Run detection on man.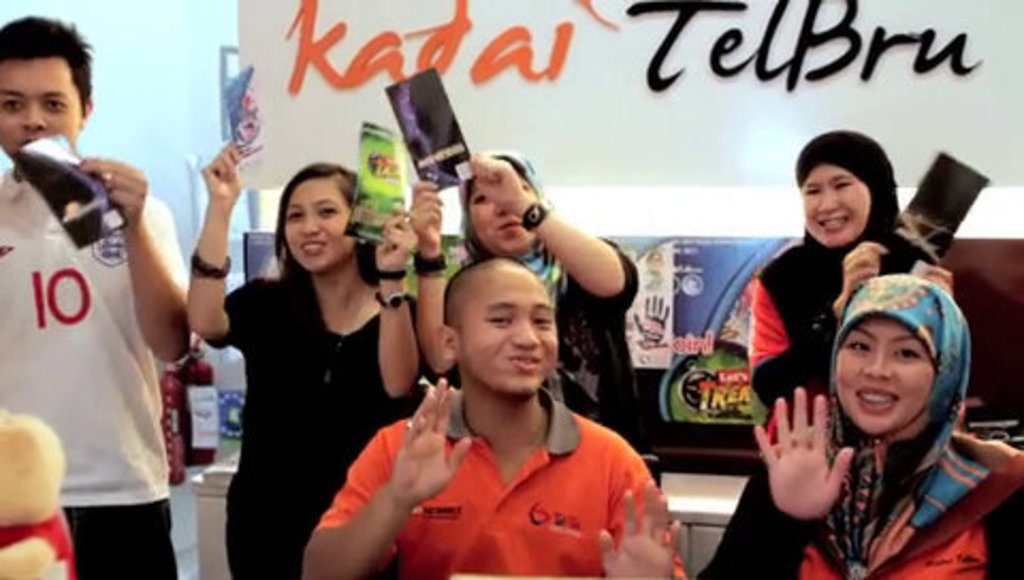
Result: crop(0, 34, 194, 565).
